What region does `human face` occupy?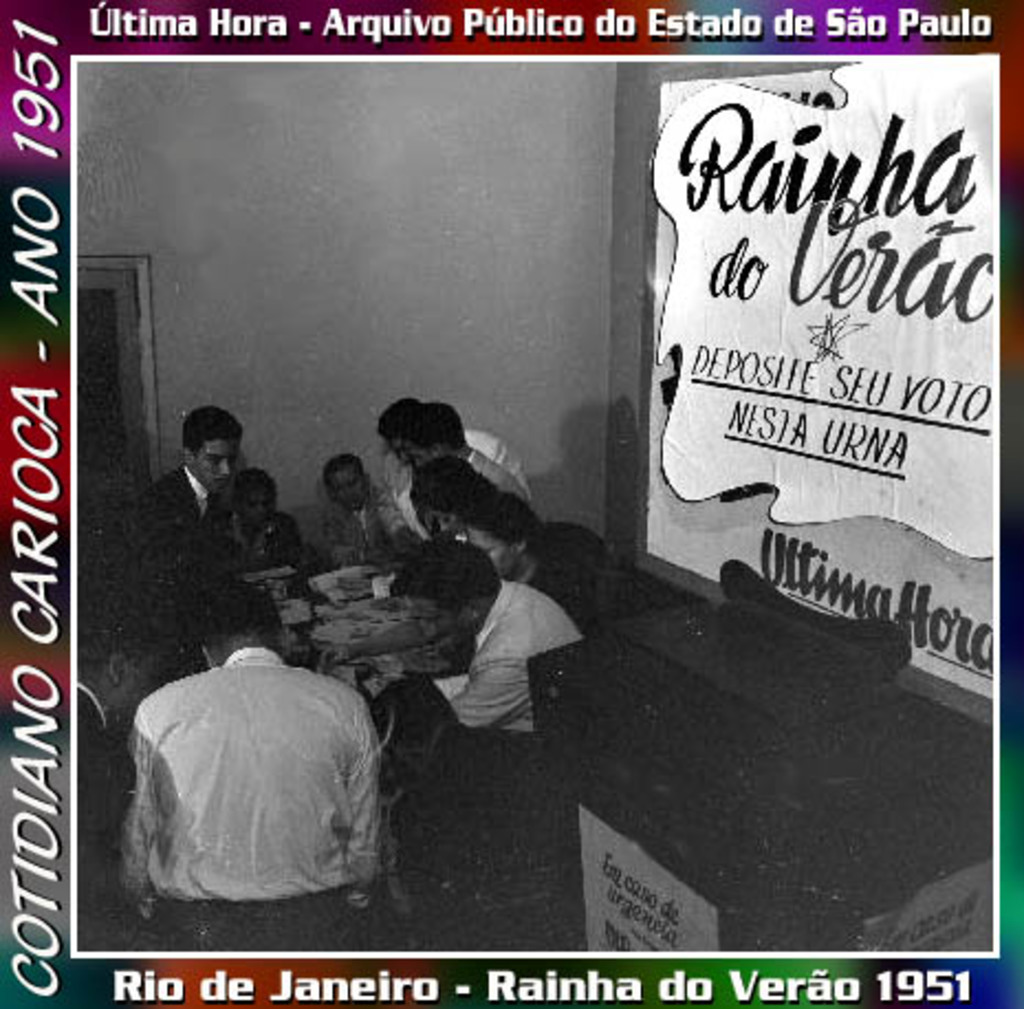
x1=238, y1=482, x2=273, y2=527.
